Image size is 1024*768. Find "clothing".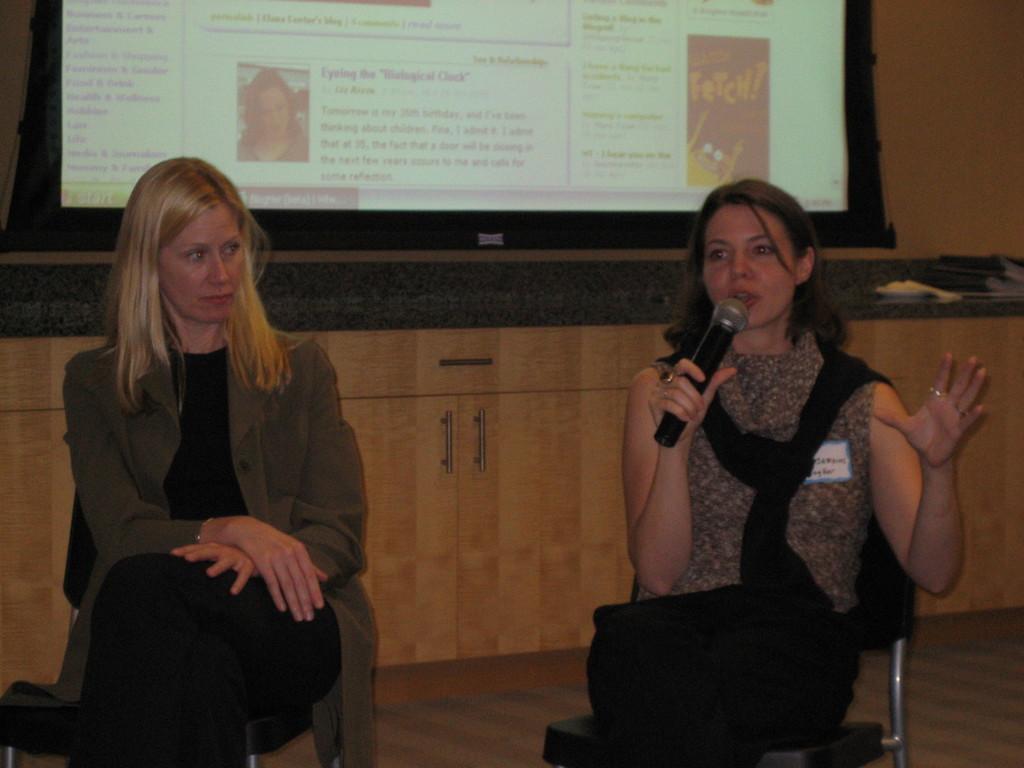
36, 230, 379, 759.
